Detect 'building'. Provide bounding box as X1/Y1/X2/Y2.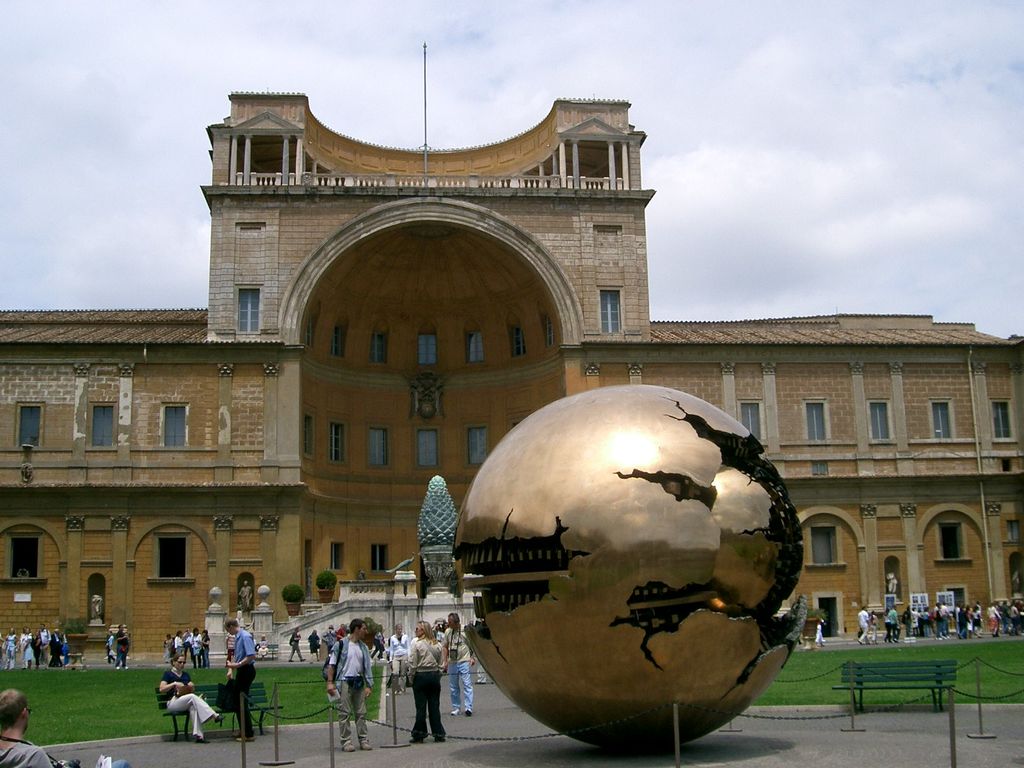
0/91/1023/662.
